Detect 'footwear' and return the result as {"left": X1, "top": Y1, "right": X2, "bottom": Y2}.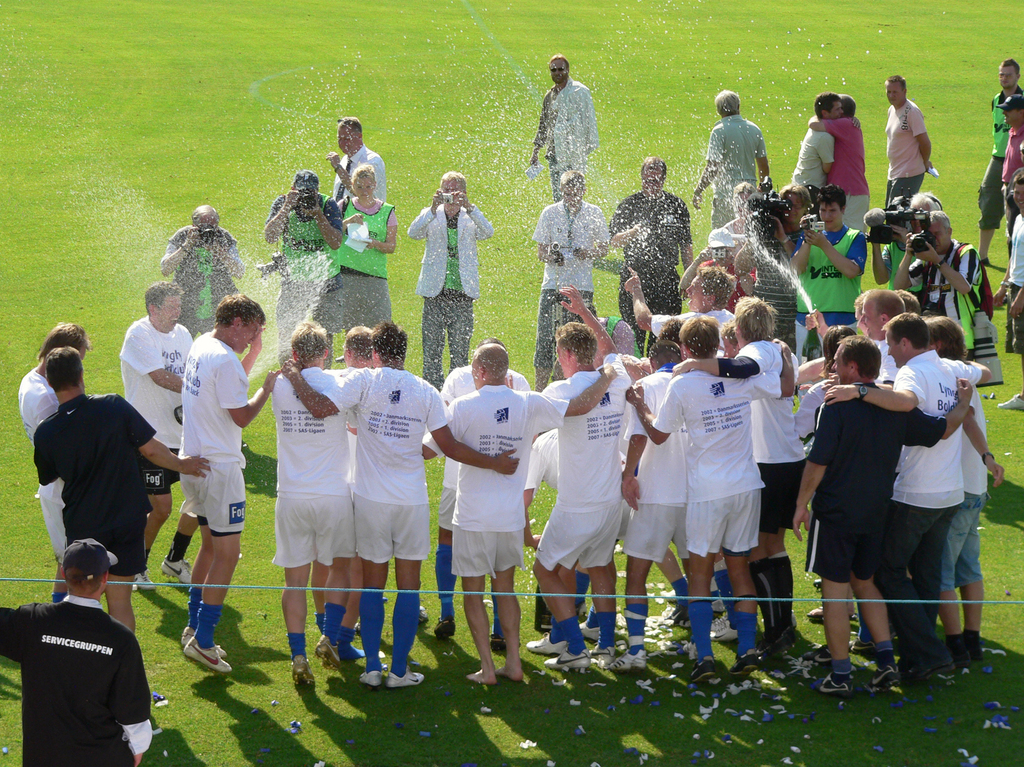
{"left": 606, "top": 647, "right": 644, "bottom": 672}.
